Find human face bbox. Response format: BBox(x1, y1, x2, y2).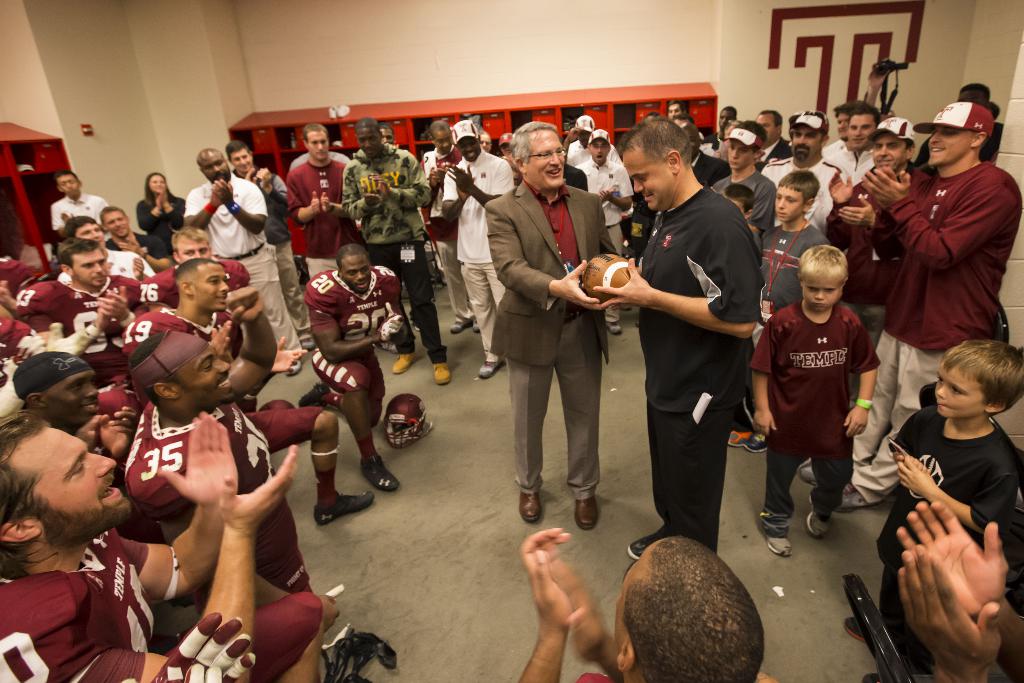
BBox(77, 226, 107, 244).
